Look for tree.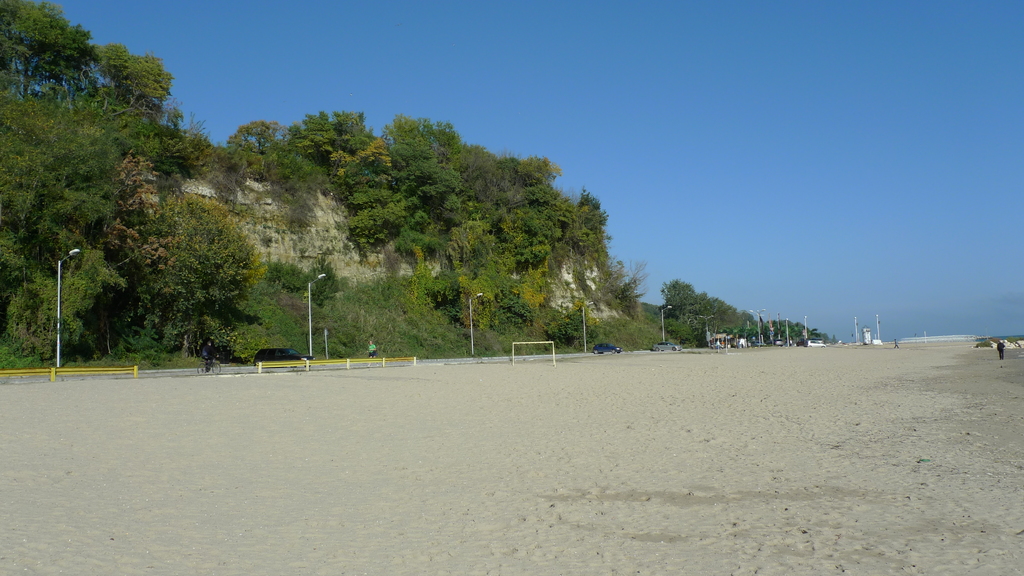
Found: select_region(97, 45, 175, 106).
